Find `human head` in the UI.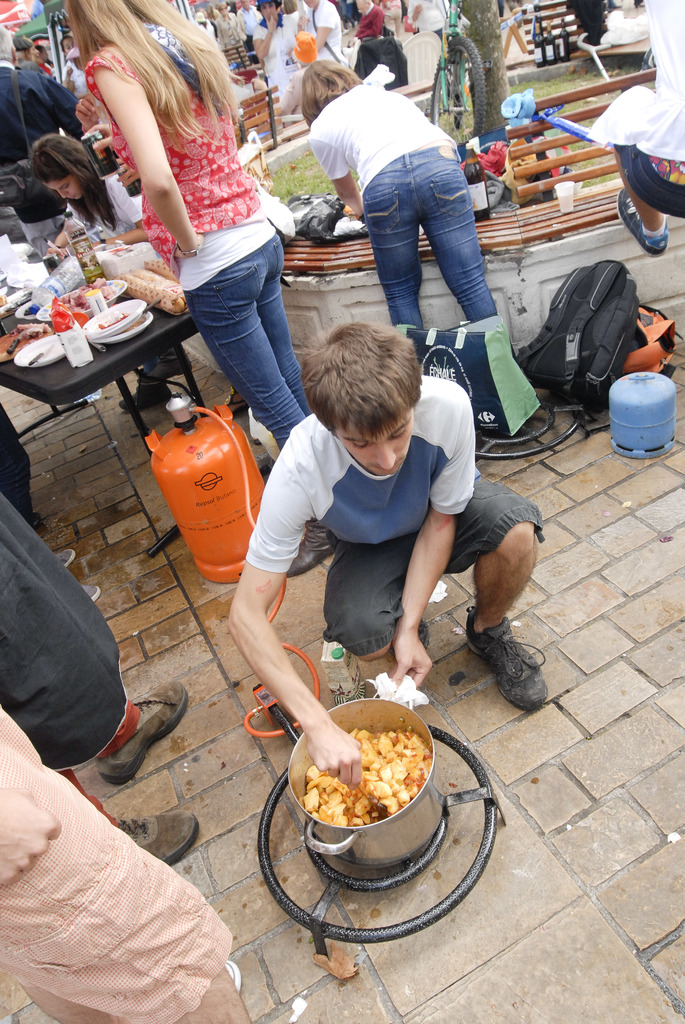
UI element at crop(62, 35, 75, 56).
